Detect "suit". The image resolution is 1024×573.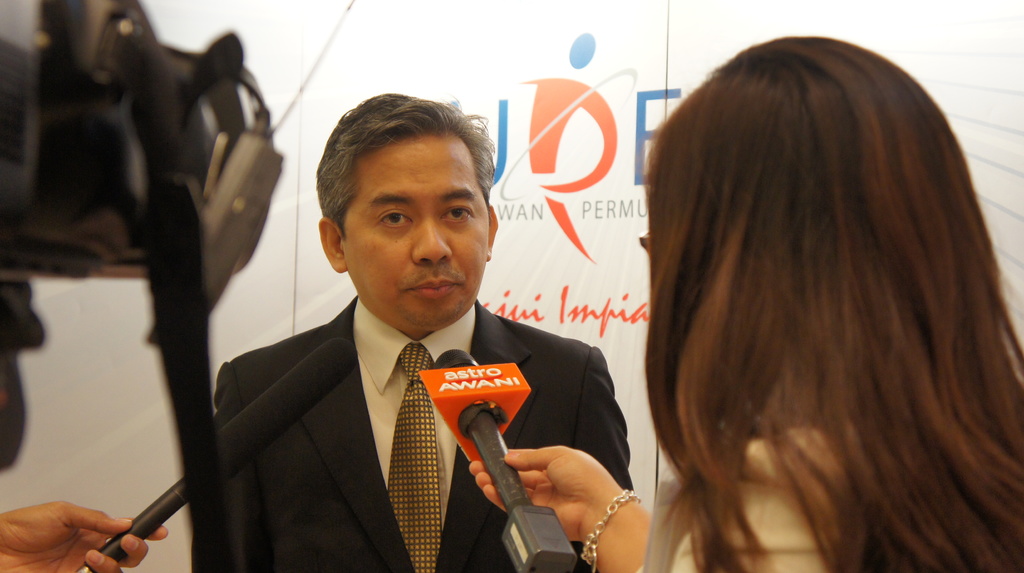
bbox(207, 288, 653, 565).
